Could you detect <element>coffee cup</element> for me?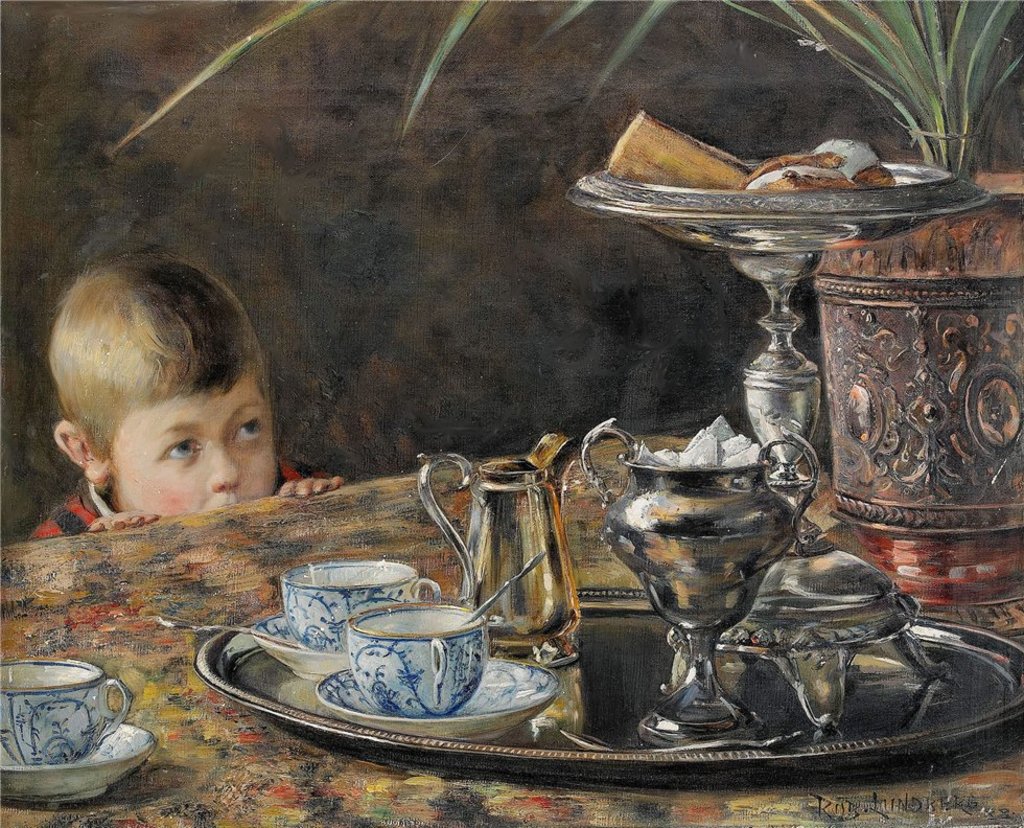
Detection result: x1=346, y1=598, x2=489, y2=720.
